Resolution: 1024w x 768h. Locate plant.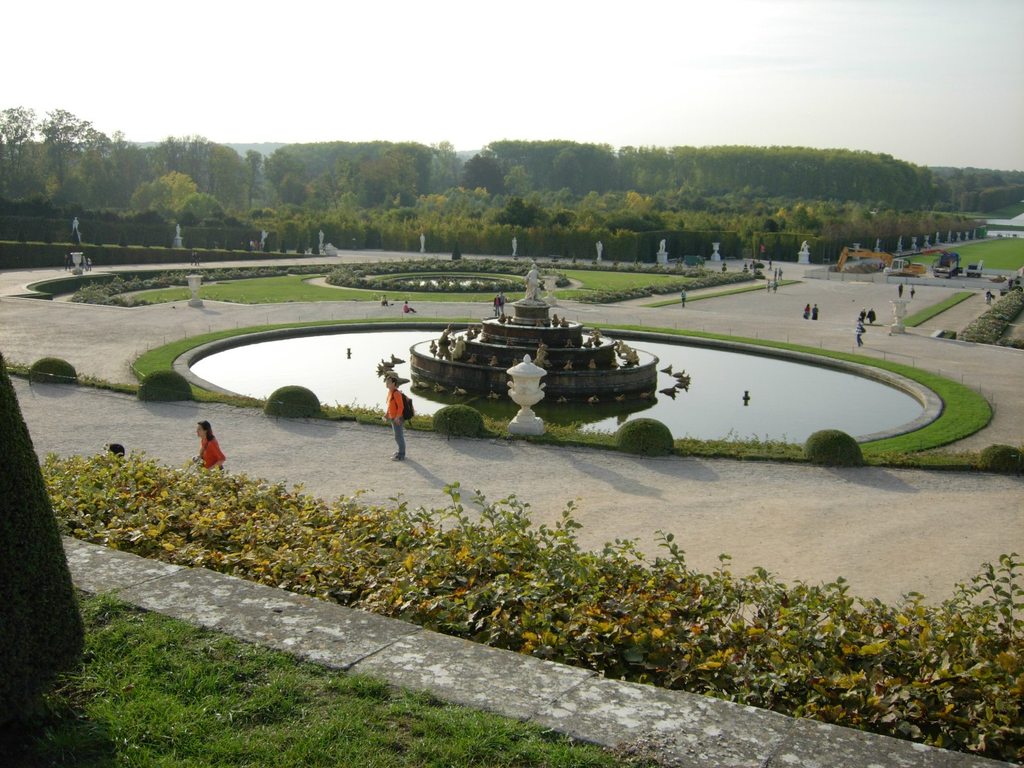
BBox(427, 405, 499, 442).
